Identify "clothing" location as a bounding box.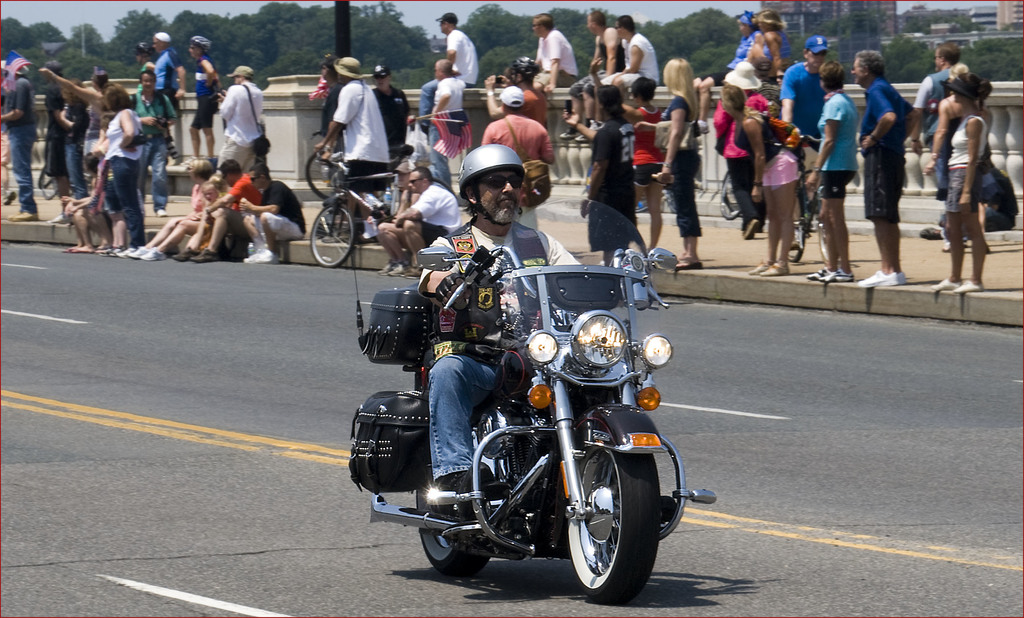
bbox=[220, 81, 263, 172].
